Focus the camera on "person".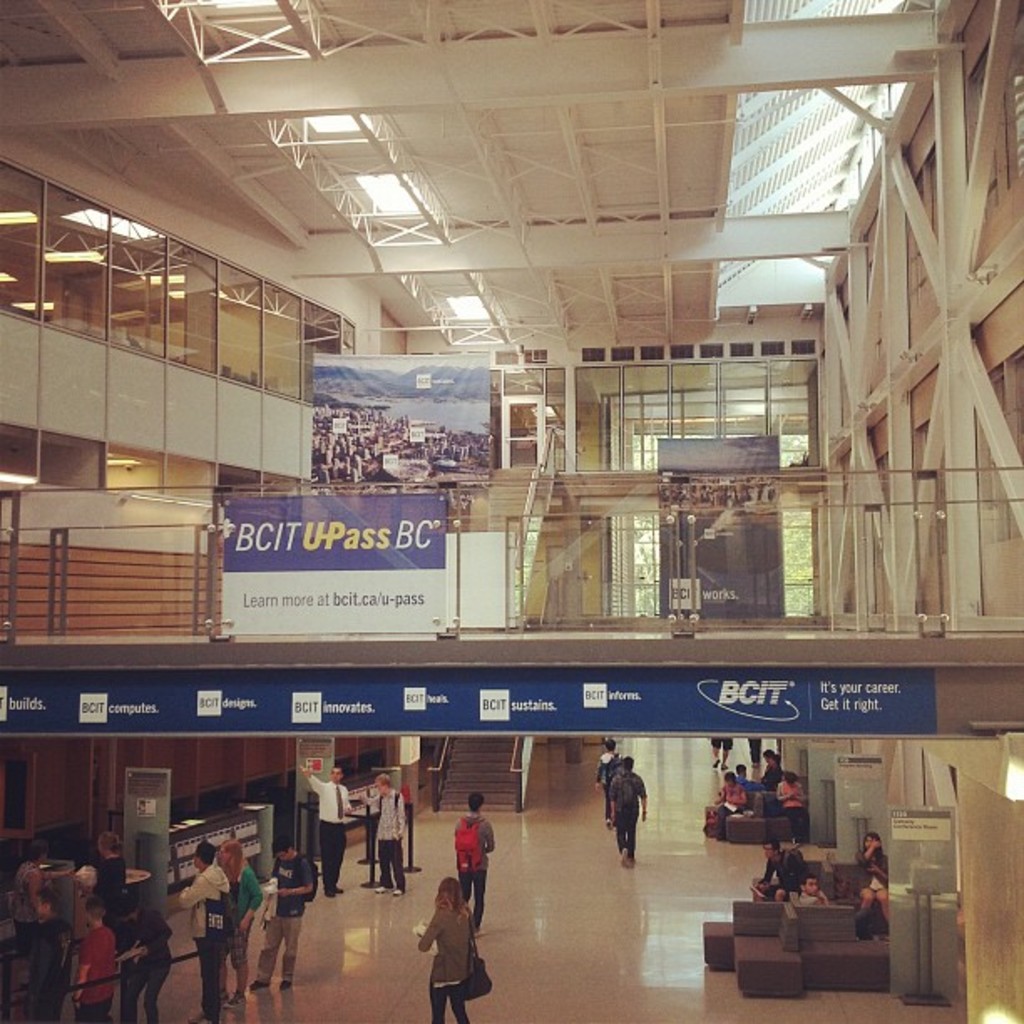
Focus region: 291/758/353/895.
